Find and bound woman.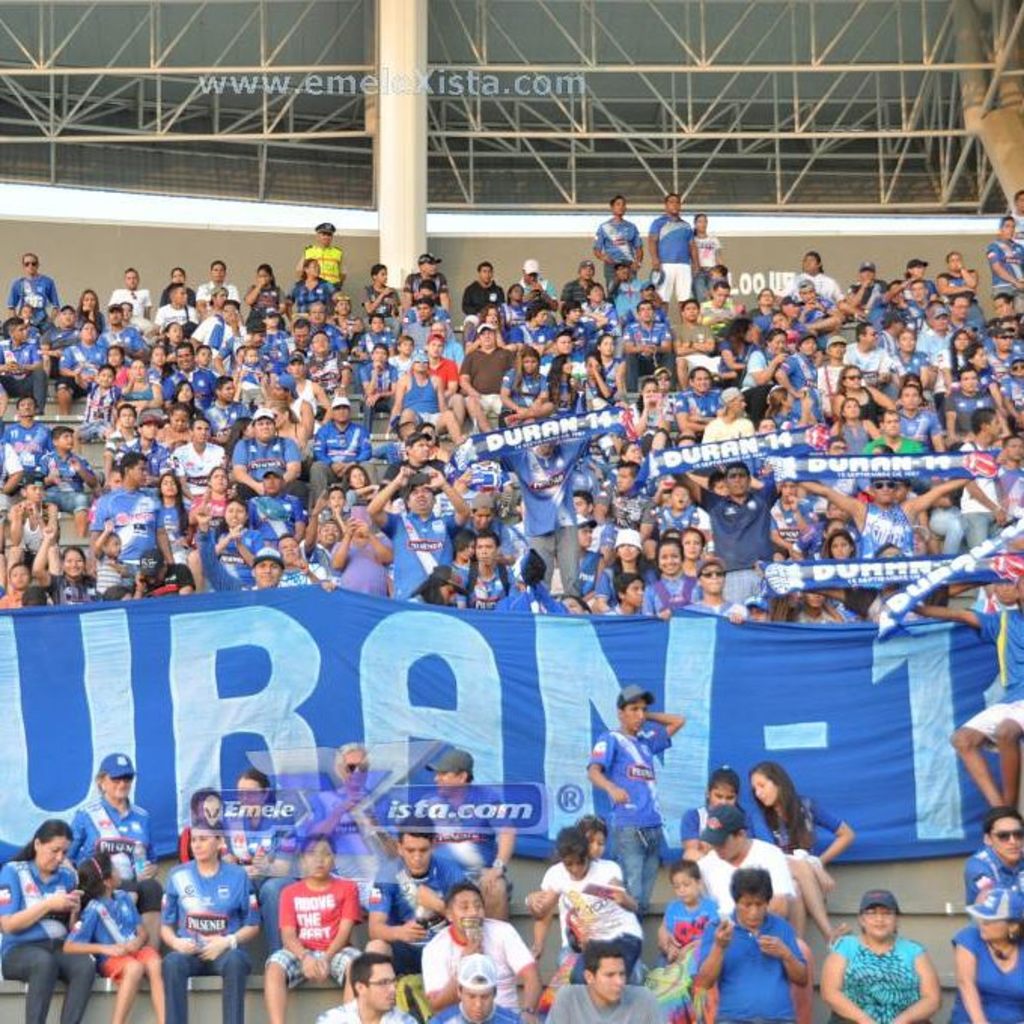
Bound: [x1=839, y1=363, x2=891, y2=411].
